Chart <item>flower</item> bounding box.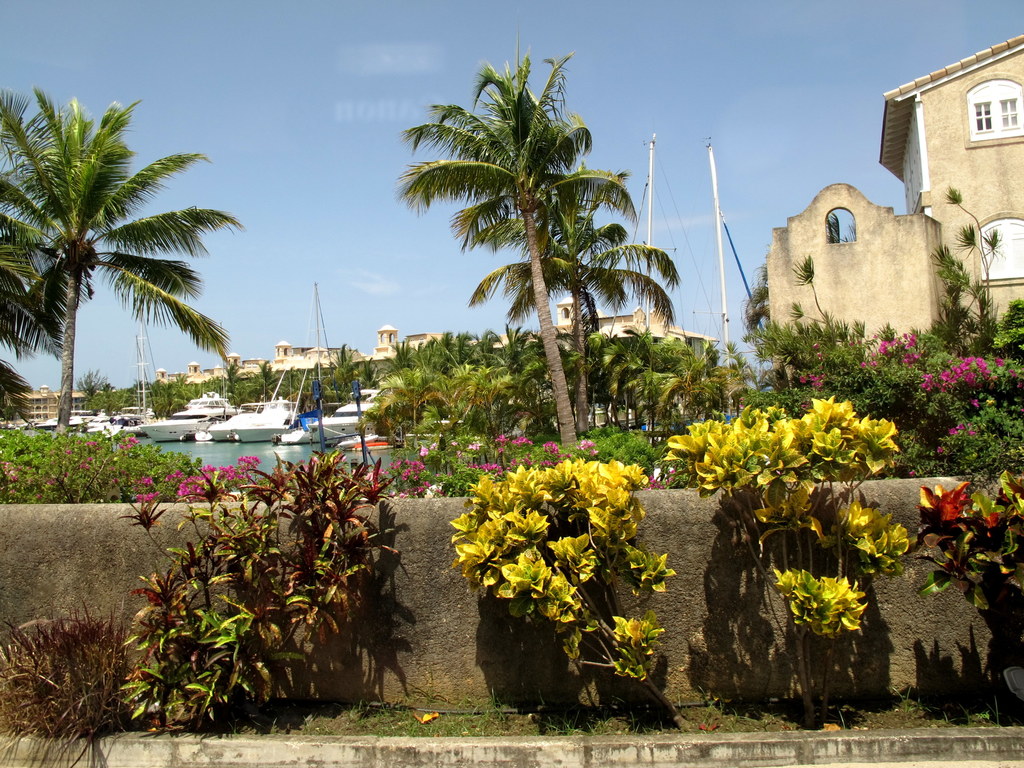
Charted: 810/344/828/355.
